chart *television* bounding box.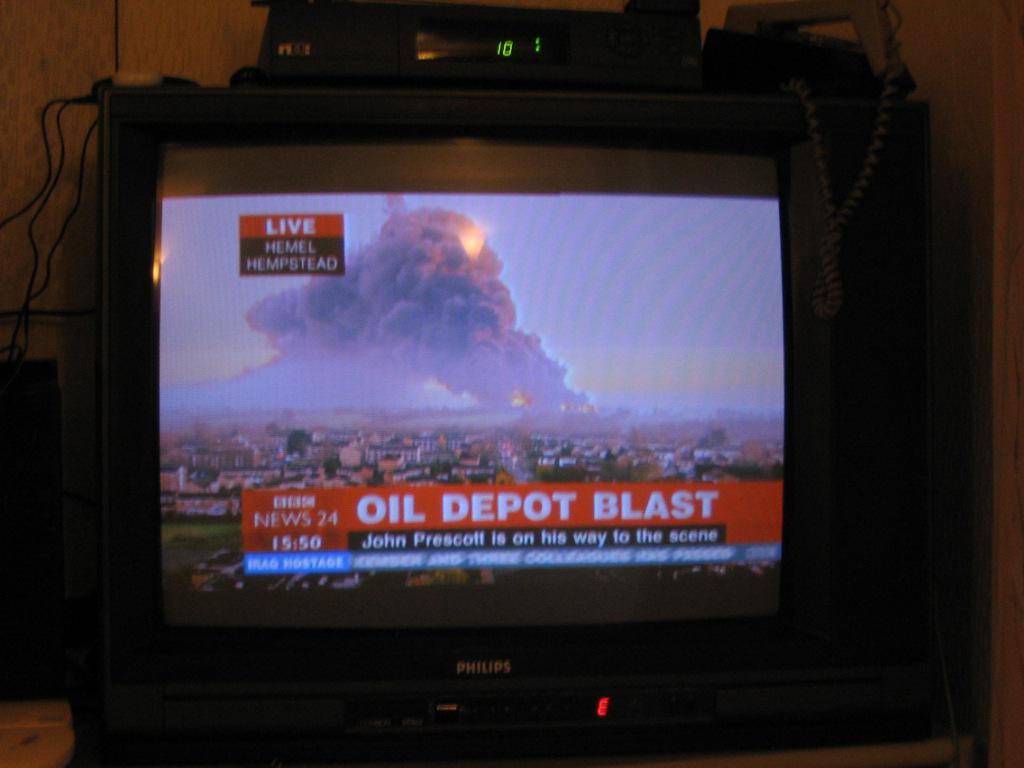
Charted: bbox=(82, 80, 953, 752).
